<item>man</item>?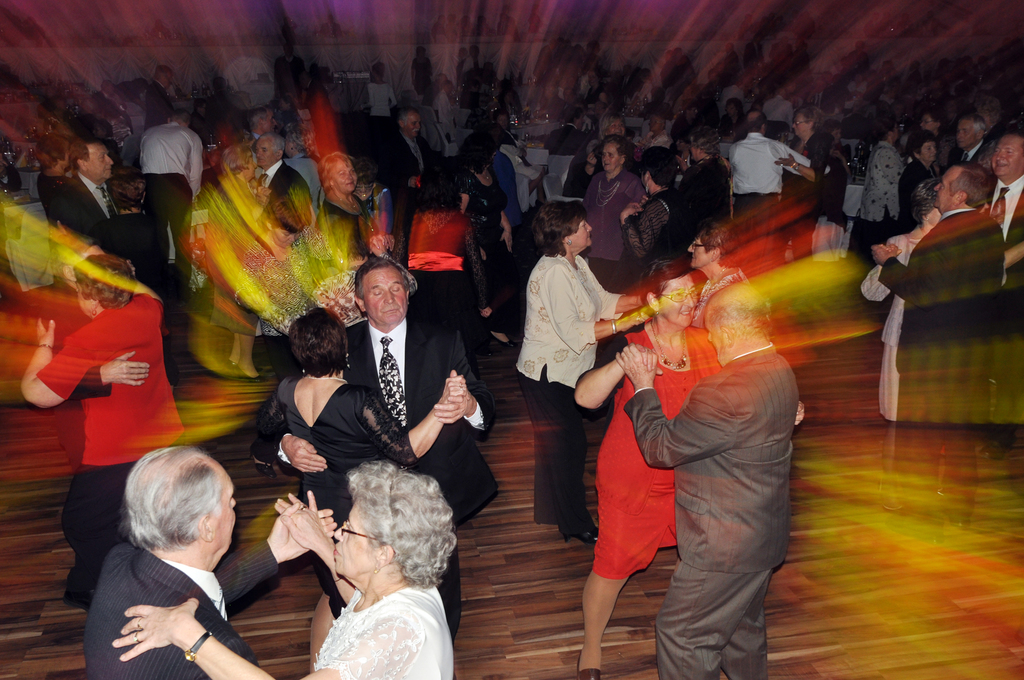
bbox=[637, 265, 786, 679]
